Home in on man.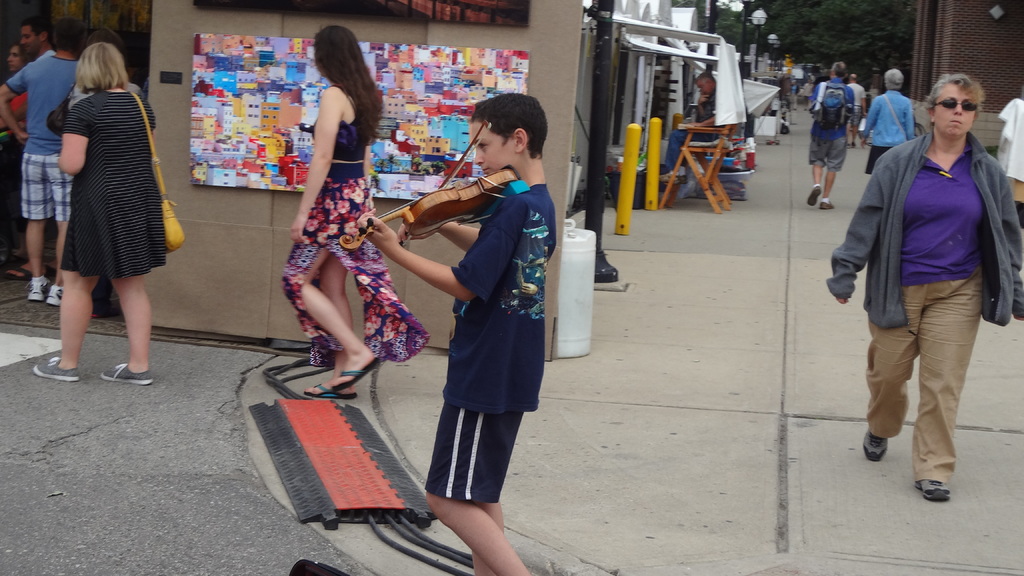
Homed in at {"x1": 659, "y1": 71, "x2": 725, "y2": 172}.
